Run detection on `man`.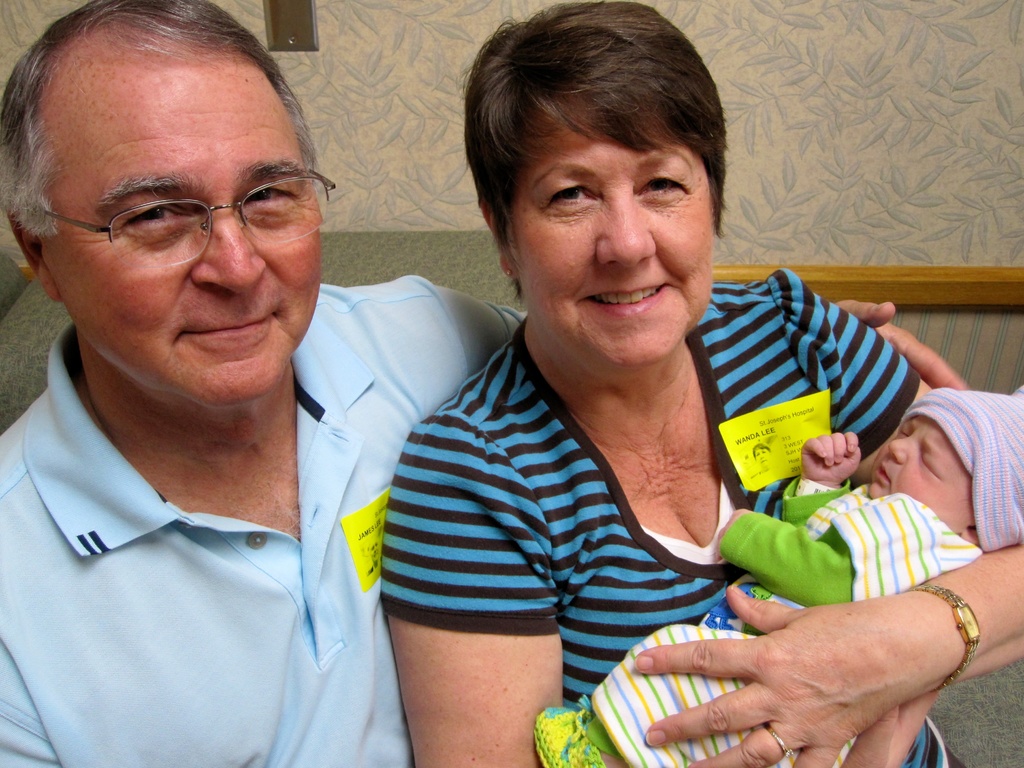
Result: [0,0,973,767].
